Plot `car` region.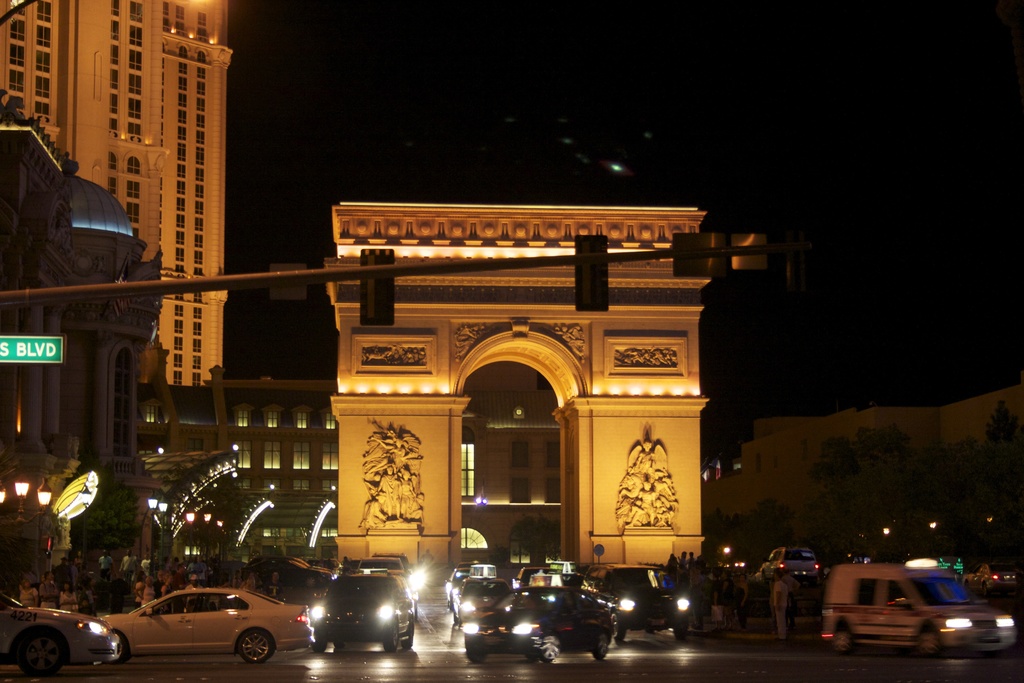
Plotted at box(54, 592, 303, 673).
